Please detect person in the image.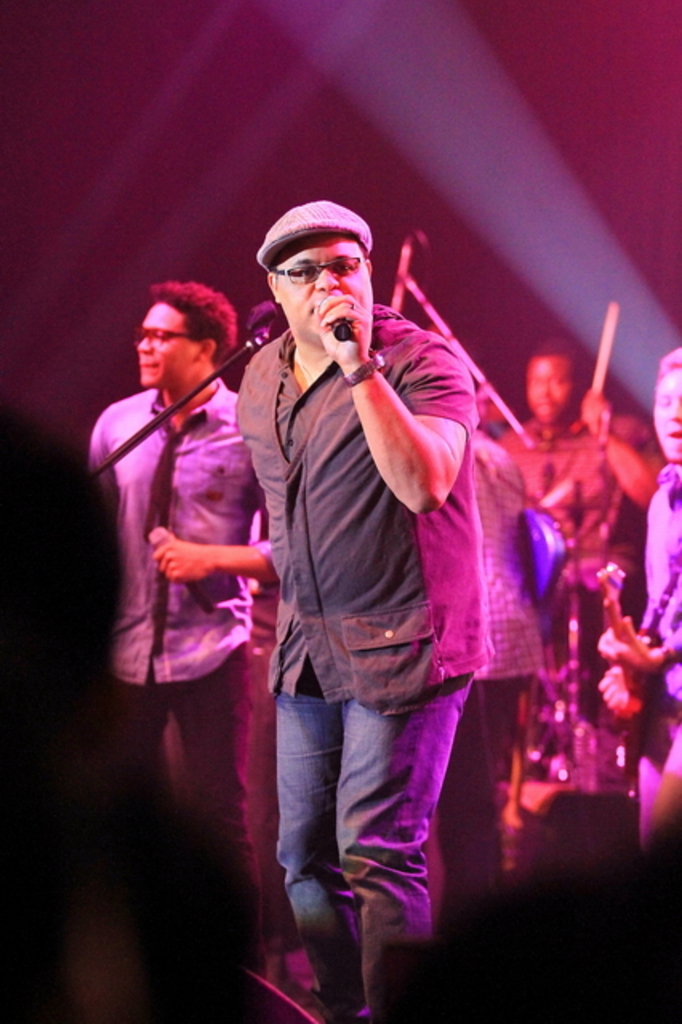
bbox=[82, 259, 280, 888].
